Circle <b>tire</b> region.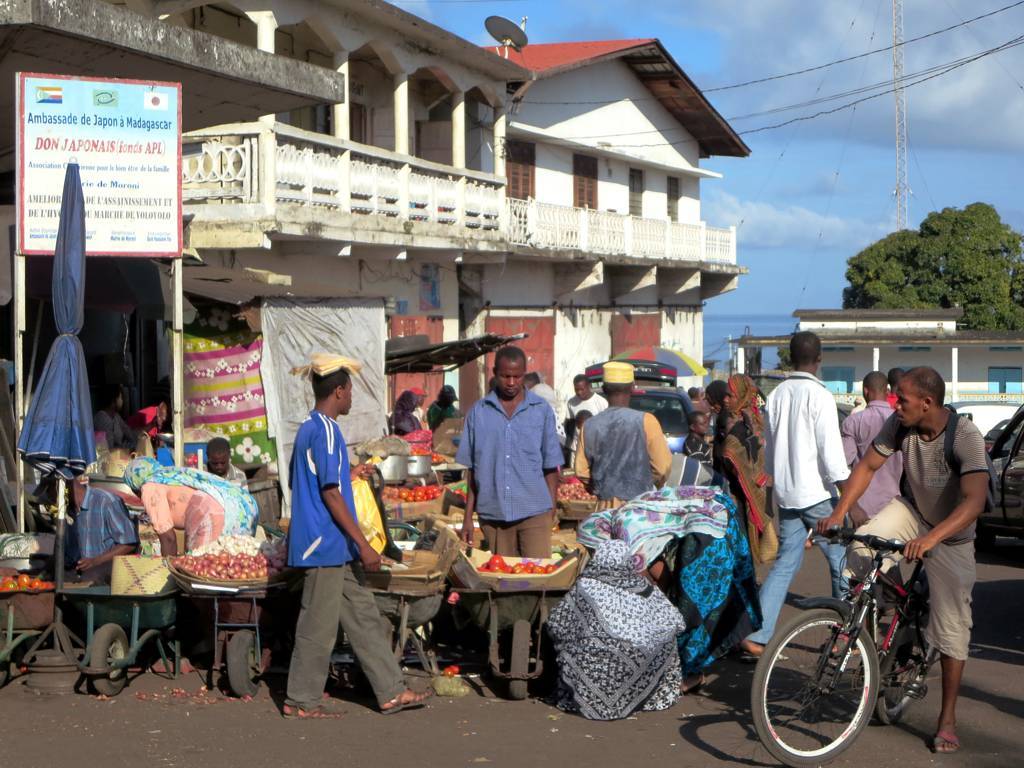
Region: 747 605 880 767.
